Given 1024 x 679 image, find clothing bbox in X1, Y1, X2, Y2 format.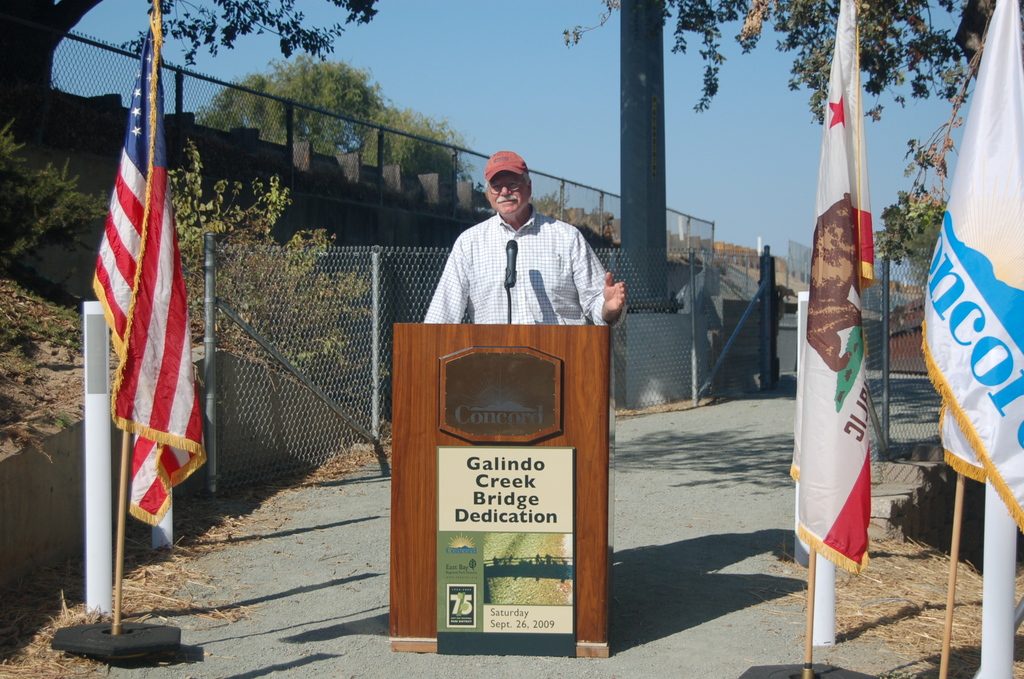
420, 184, 623, 334.
